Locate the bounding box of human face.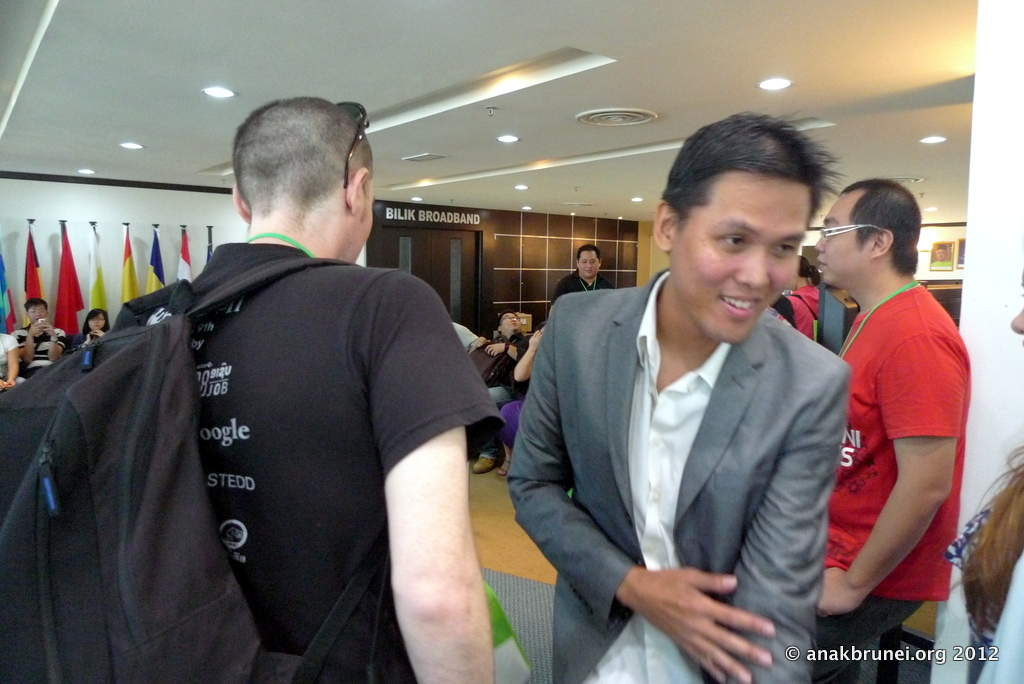
Bounding box: (x1=670, y1=170, x2=813, y2=347).
